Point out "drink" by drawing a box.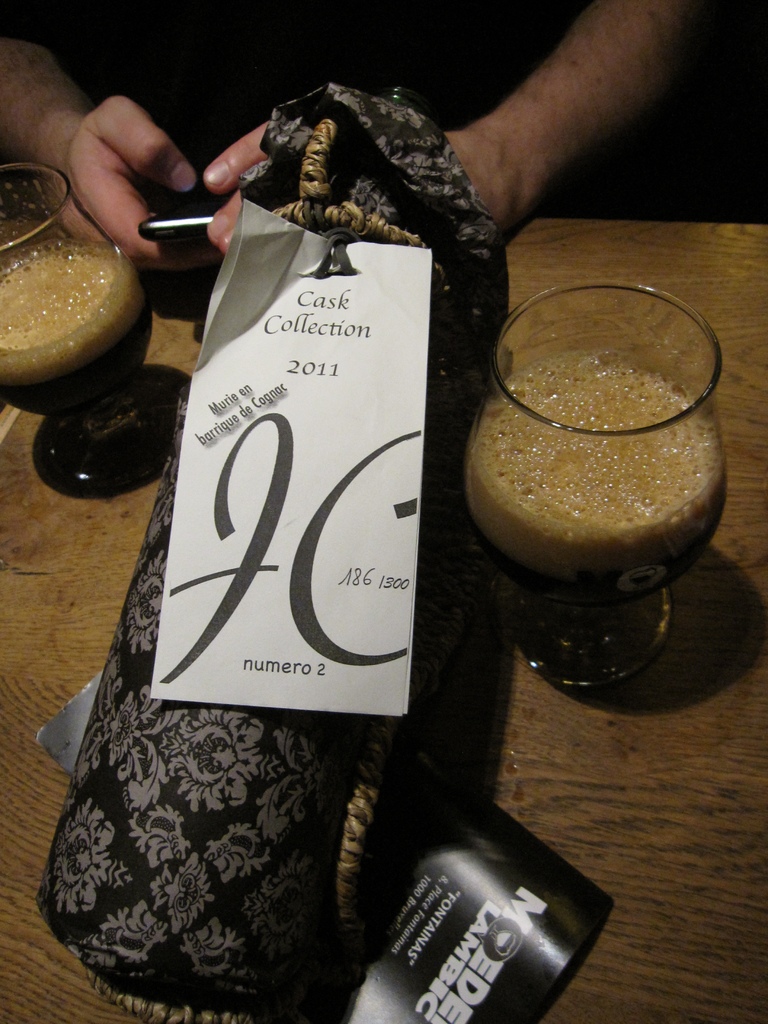
(463, 349, 728, 600).
